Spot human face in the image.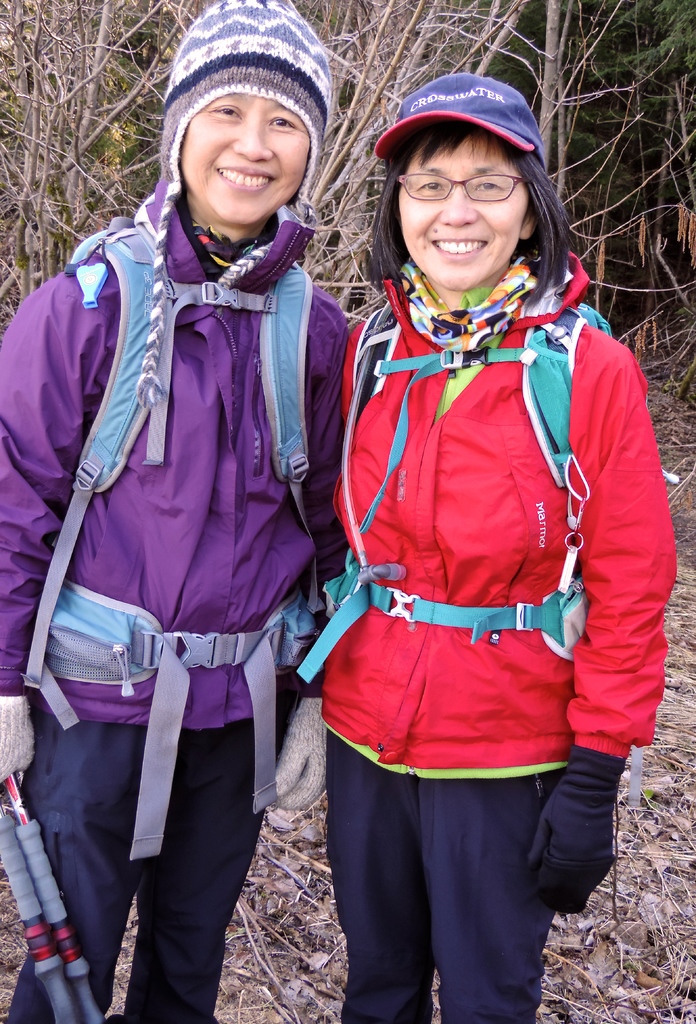
human face found at crop(181, 90, 314, 220).
